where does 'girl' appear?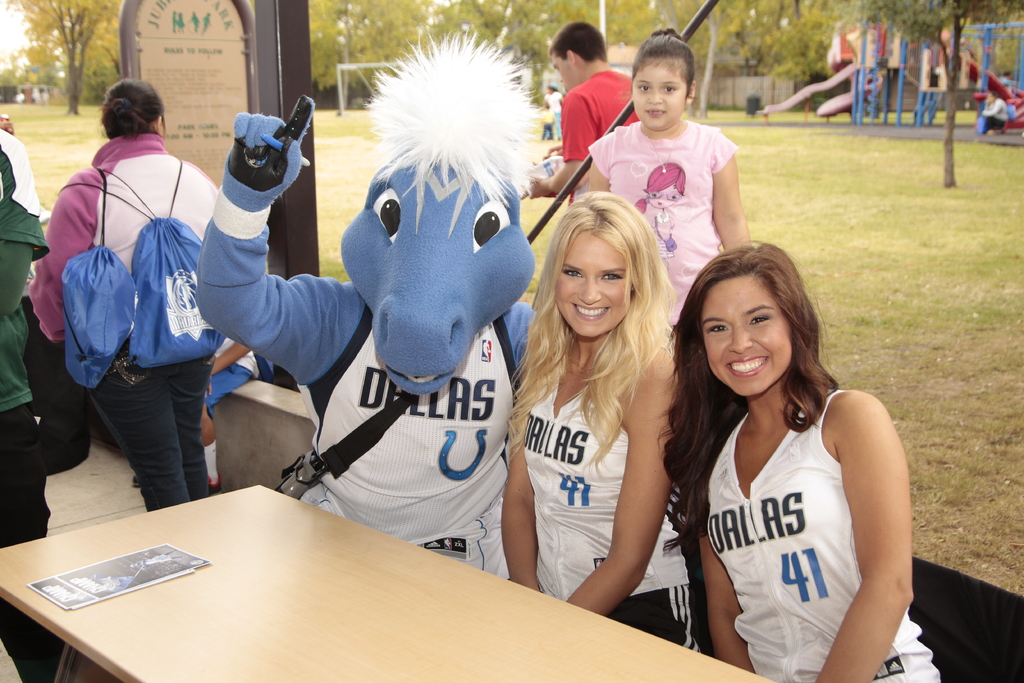
Appears at (29, 81, 216, 513).
